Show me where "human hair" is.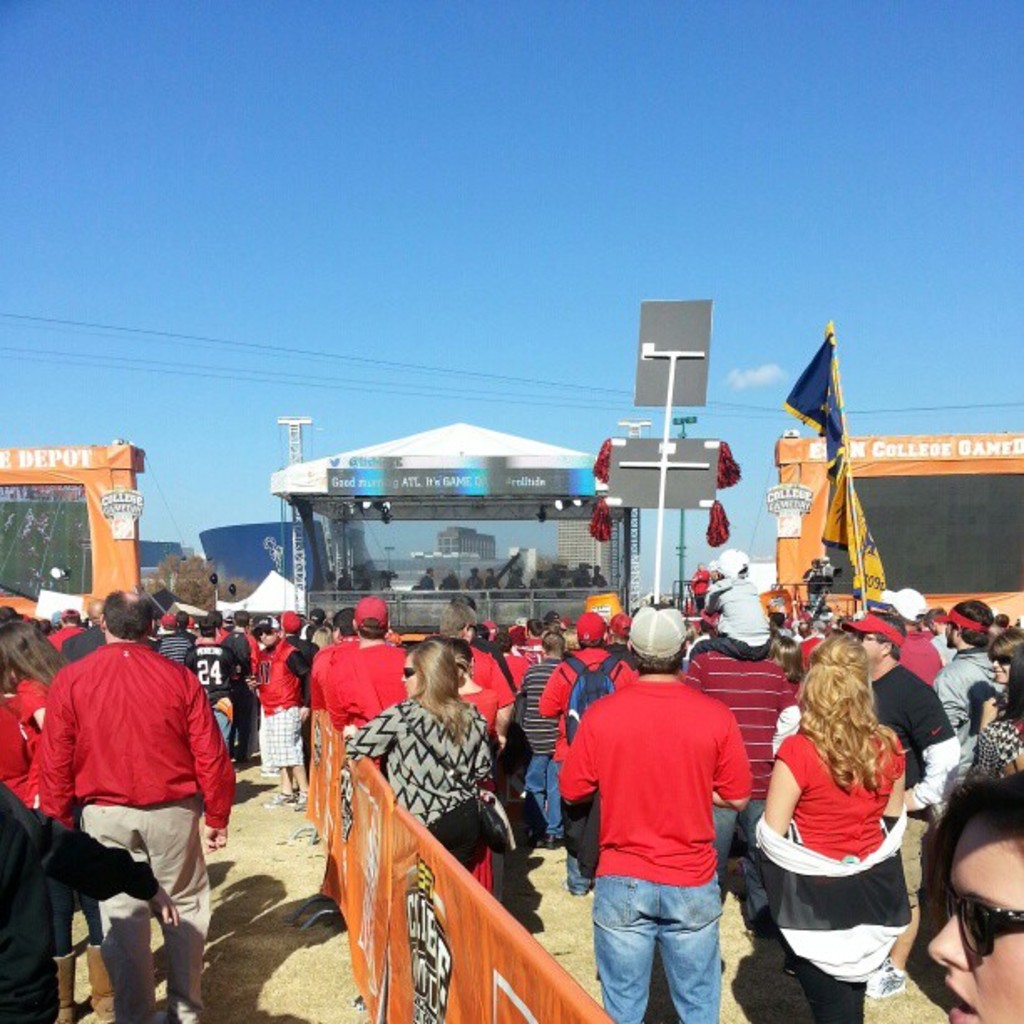
"human hair" is at (527,616,549,639).
